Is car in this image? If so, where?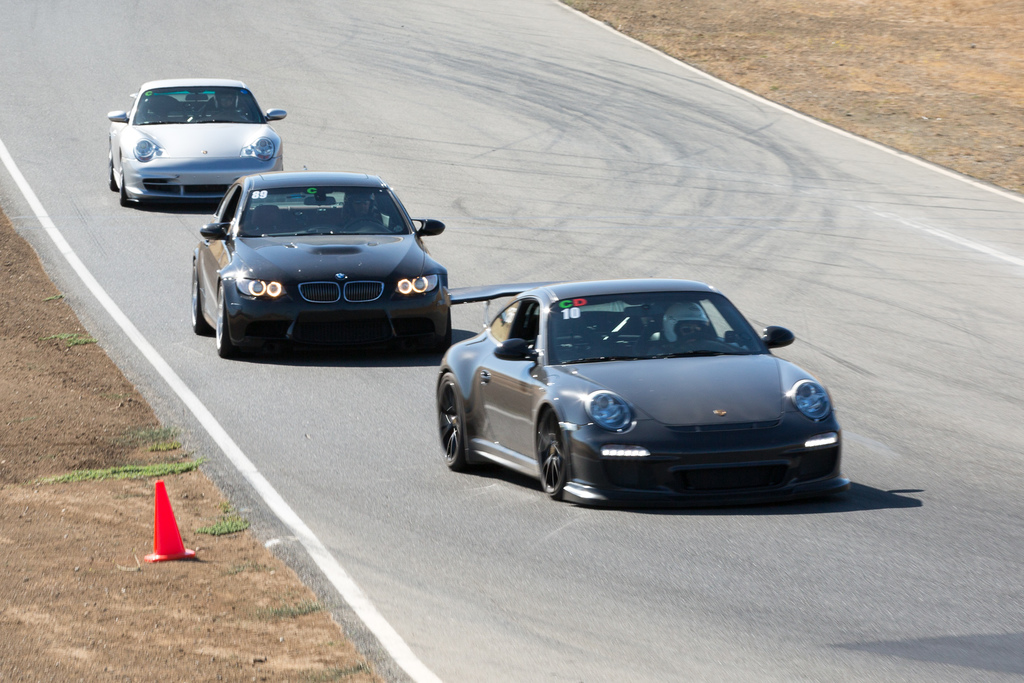
Yes, at (106,72,283,204).
